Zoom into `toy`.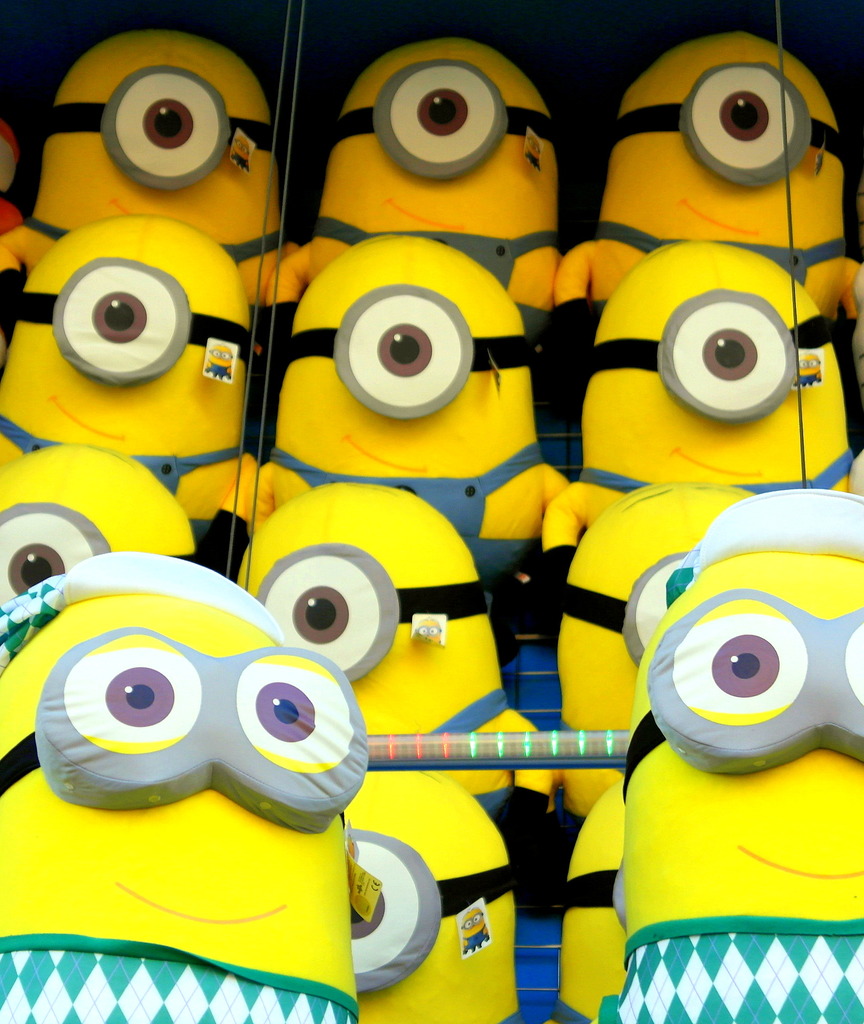
Zoom target: <bbox>245, 239, 572, 594</bbox>.
